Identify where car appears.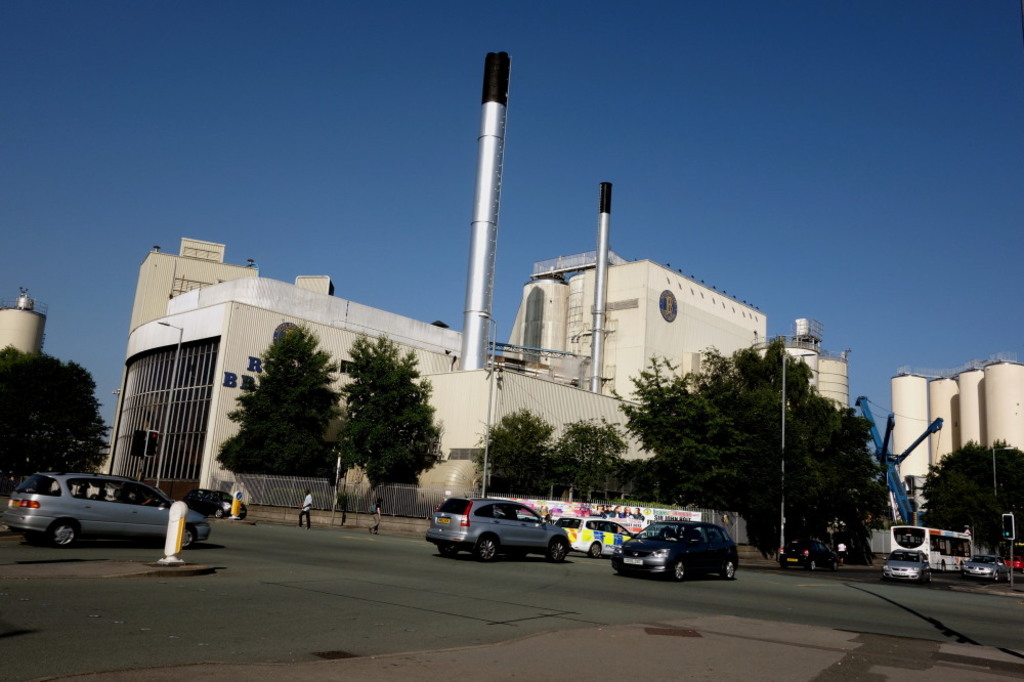
Appears at BBox(780, 532, 841, 572).
